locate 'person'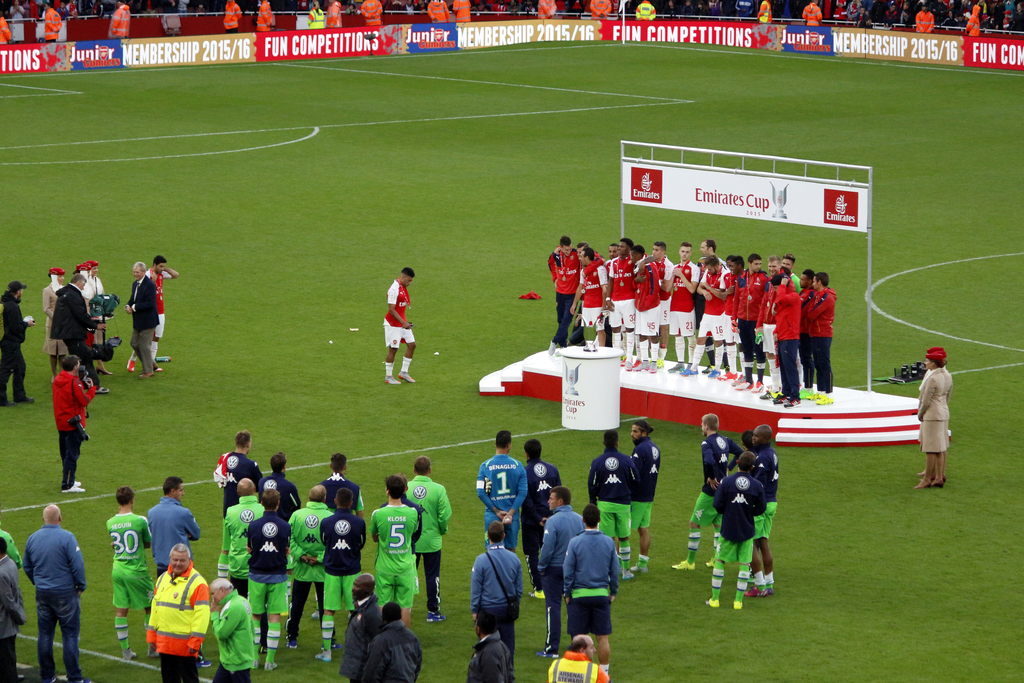
bbox(327, 0, 343, 28)
